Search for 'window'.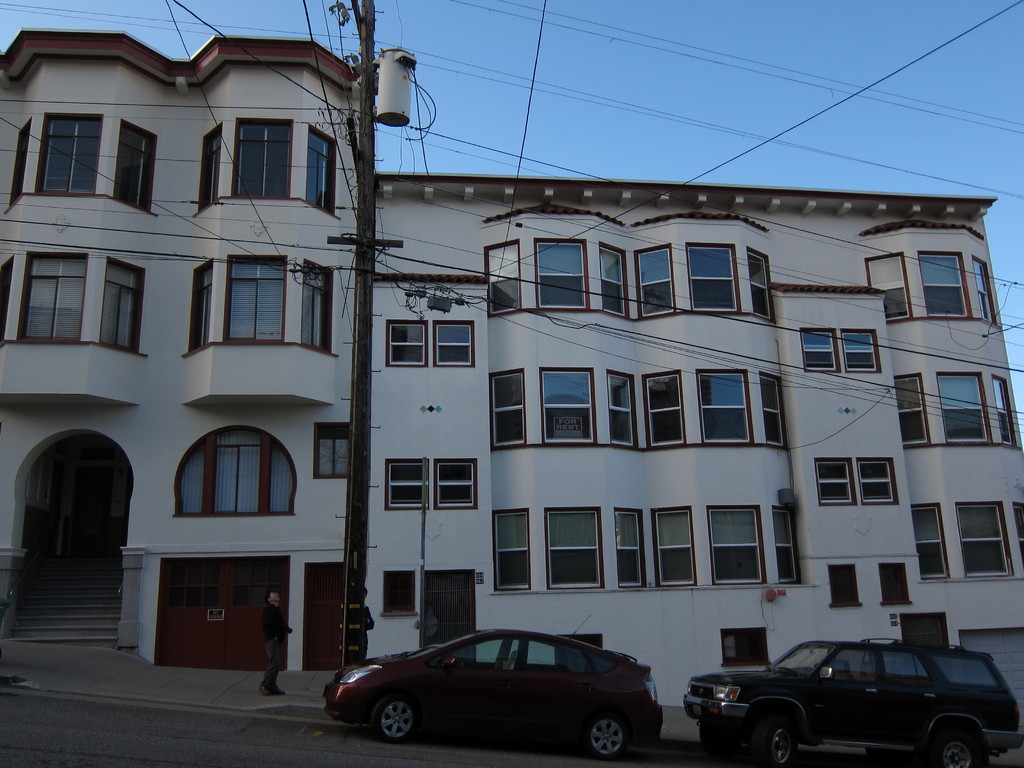
Found at (436,458,479,509).
